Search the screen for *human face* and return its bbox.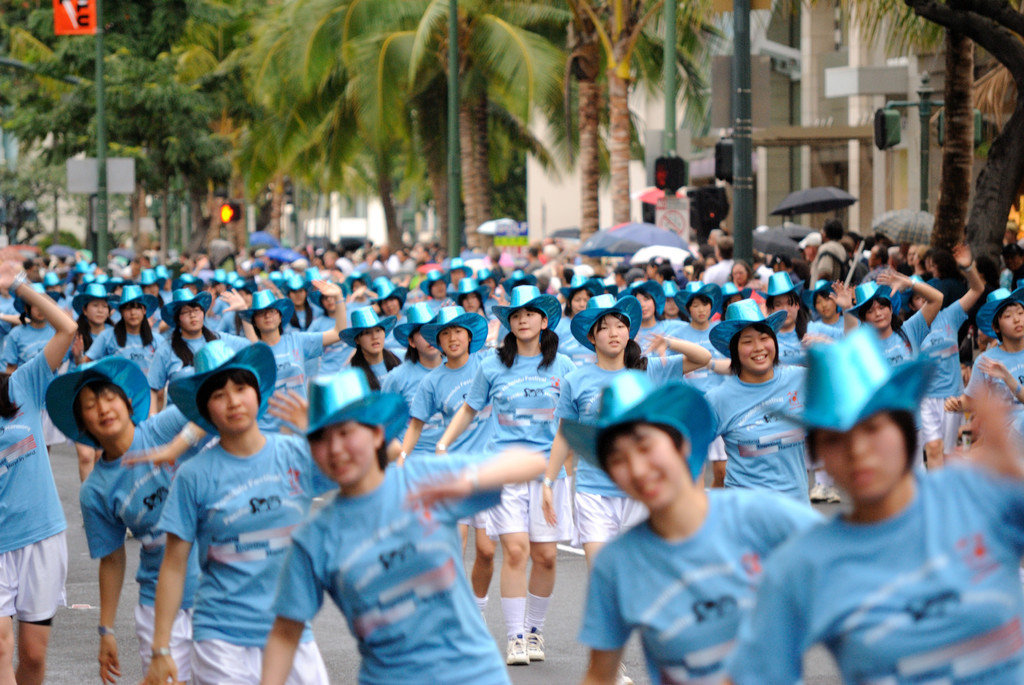
Found: 310 420 373 485.
